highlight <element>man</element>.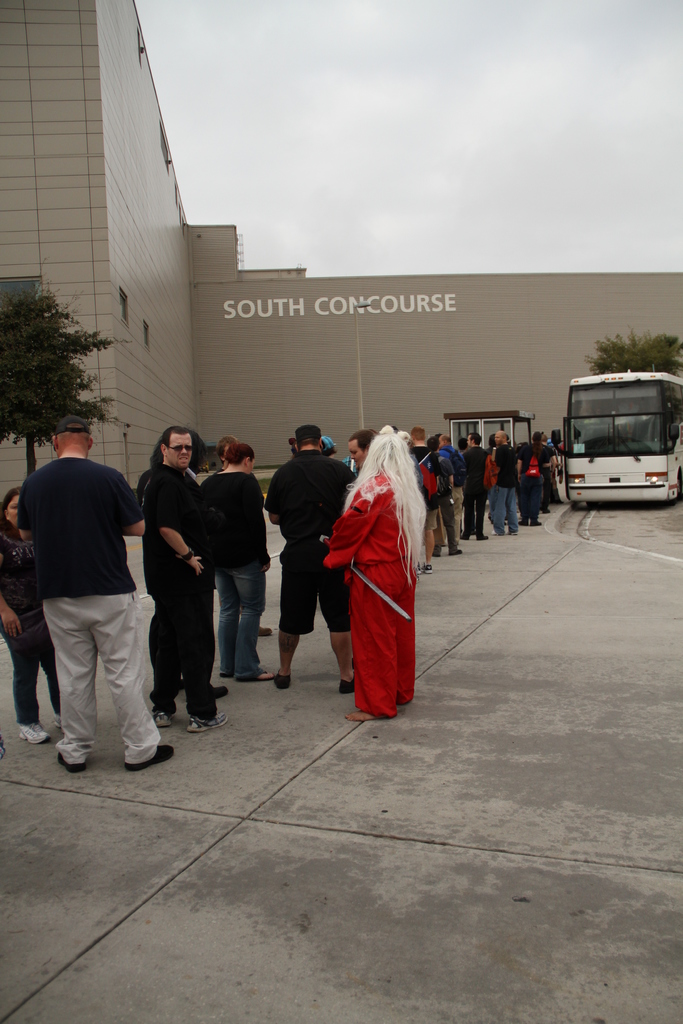
Highlighted region: x1=265, y1=422, x2=361, y2=693.
